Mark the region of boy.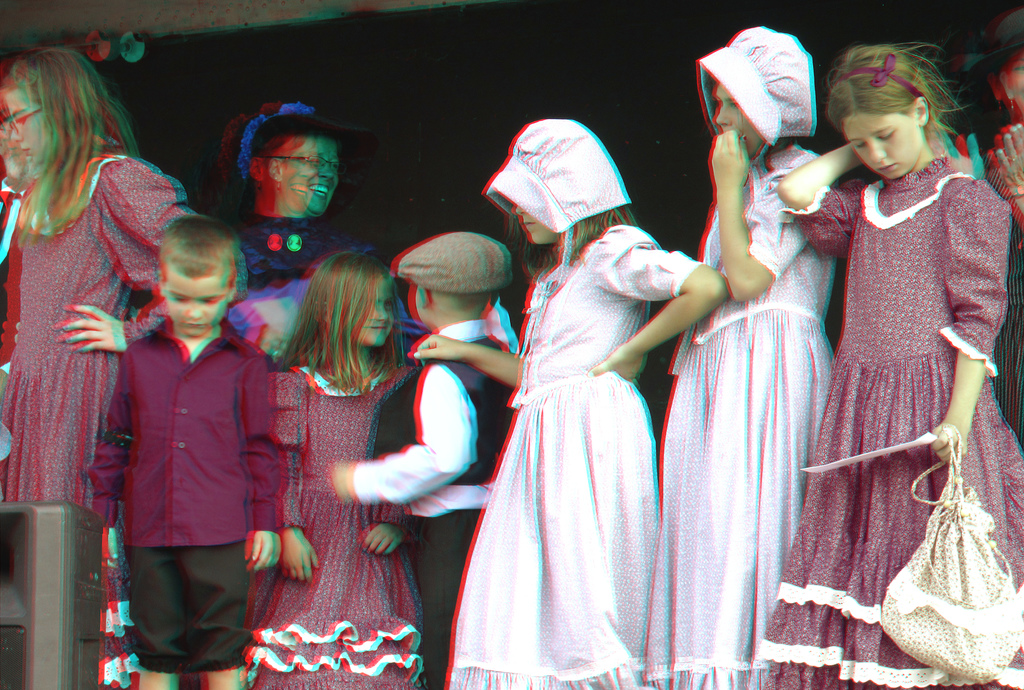
Region: [330,233,541,678].
